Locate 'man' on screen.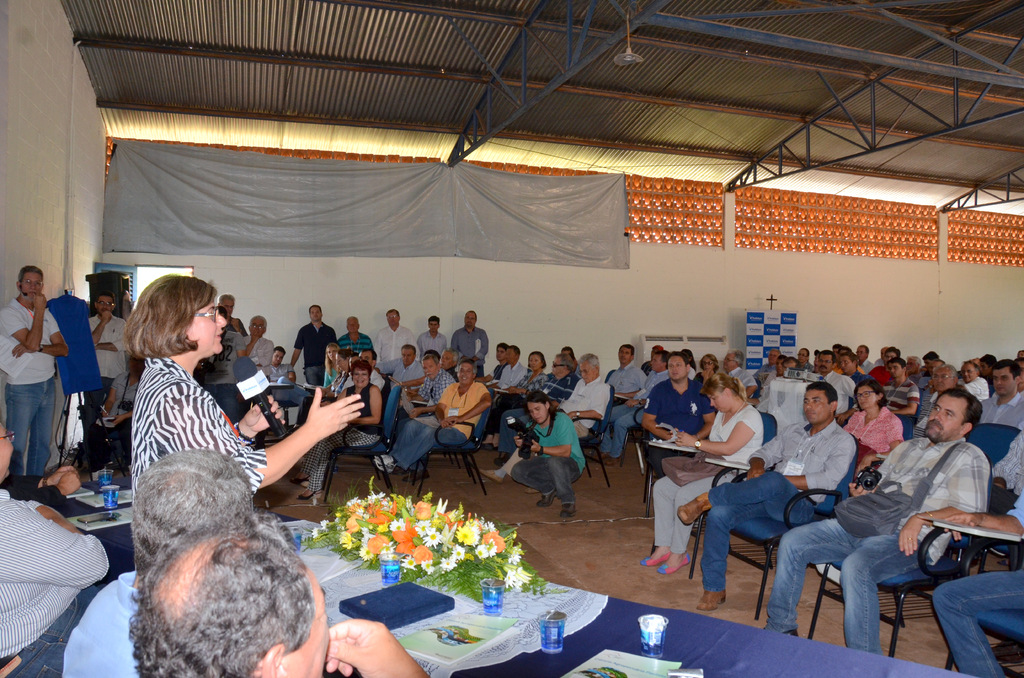
On screen at [left=61, top=448, right=253, bottom=675].
